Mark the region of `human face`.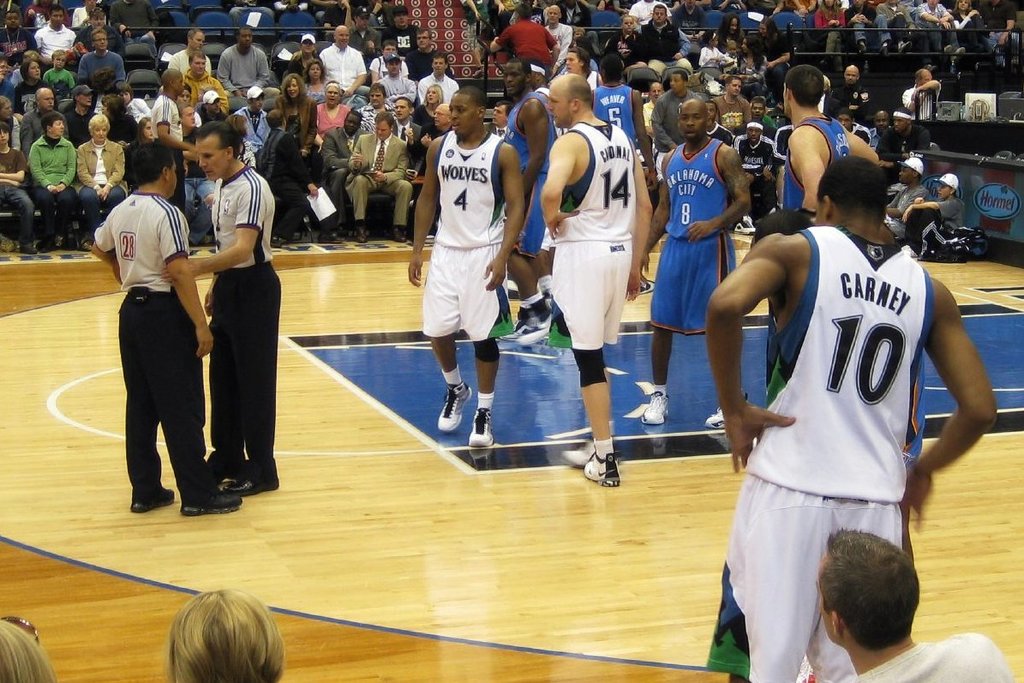
Region: x1=749 y1=105 x2=766 y2=120.
